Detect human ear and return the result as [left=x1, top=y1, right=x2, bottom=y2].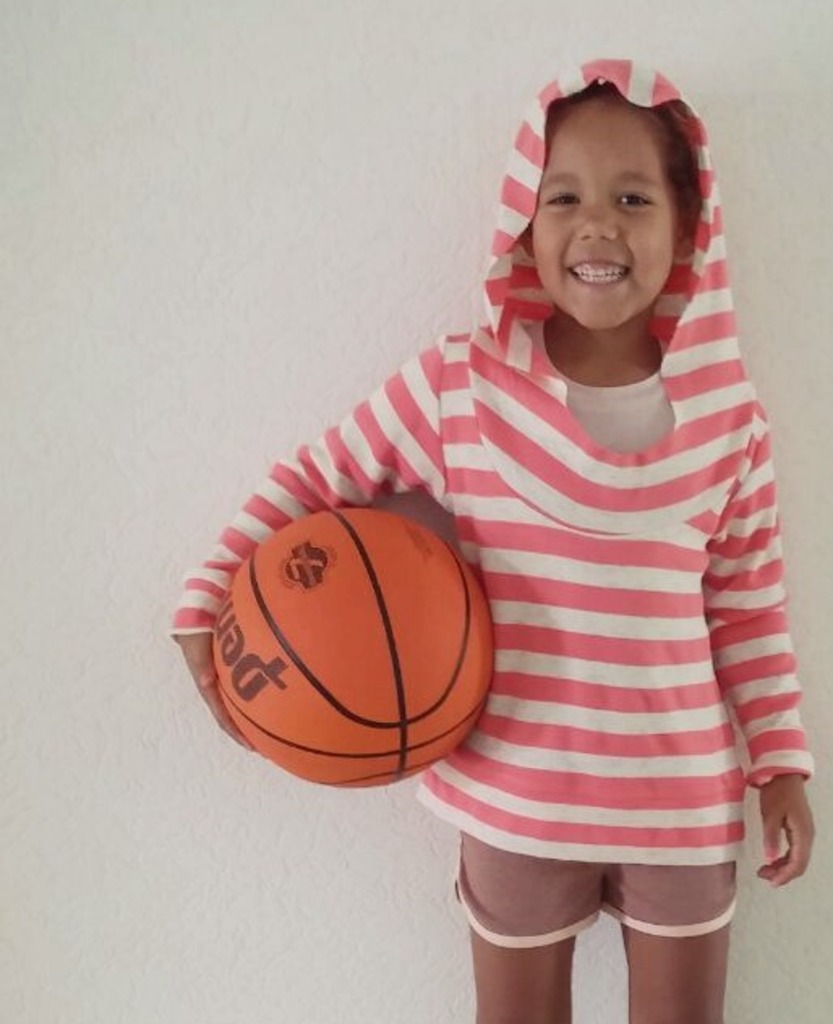
[left=519, top=228, right=538, bottom=254].
